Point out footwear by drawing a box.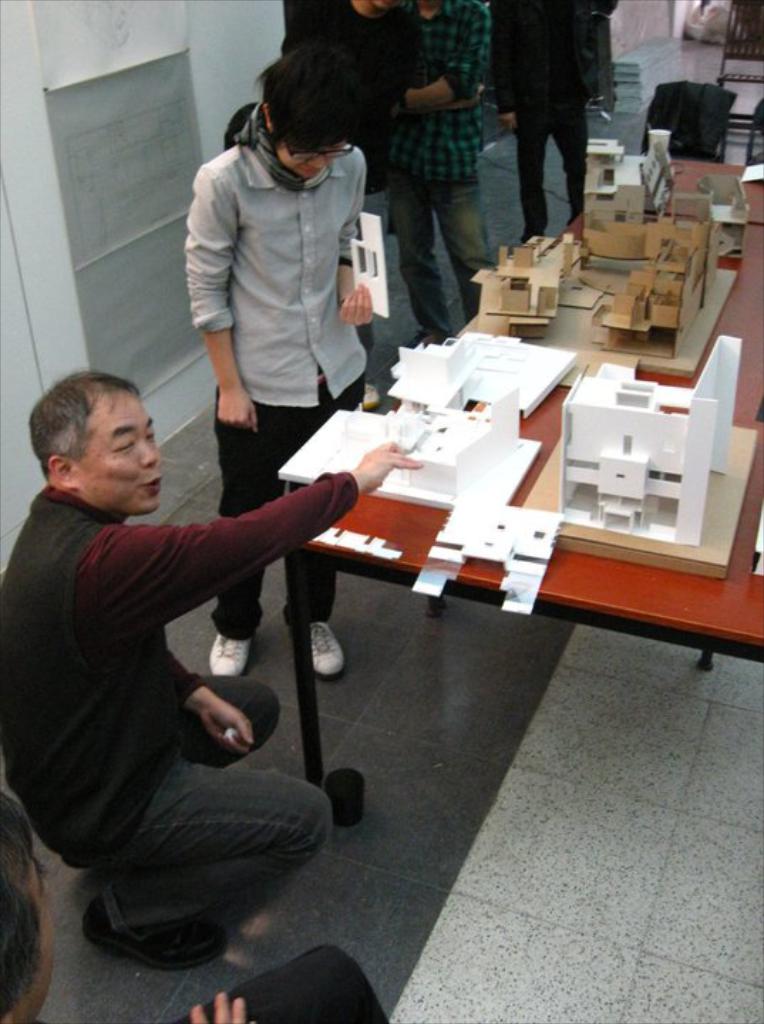
313, 619, 340, 676.
